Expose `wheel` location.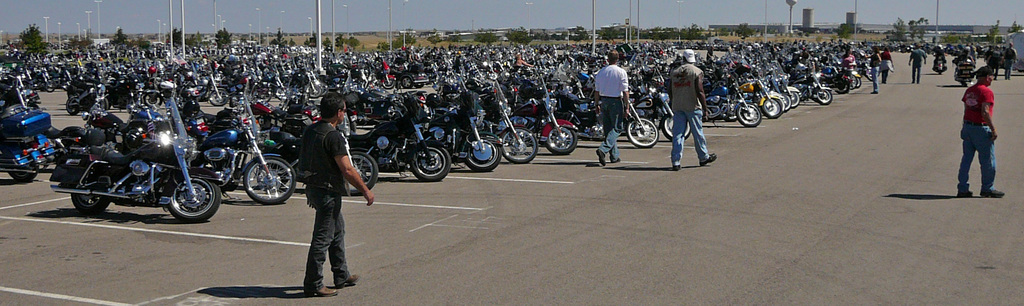
Exposed at 381 77 395 88.
